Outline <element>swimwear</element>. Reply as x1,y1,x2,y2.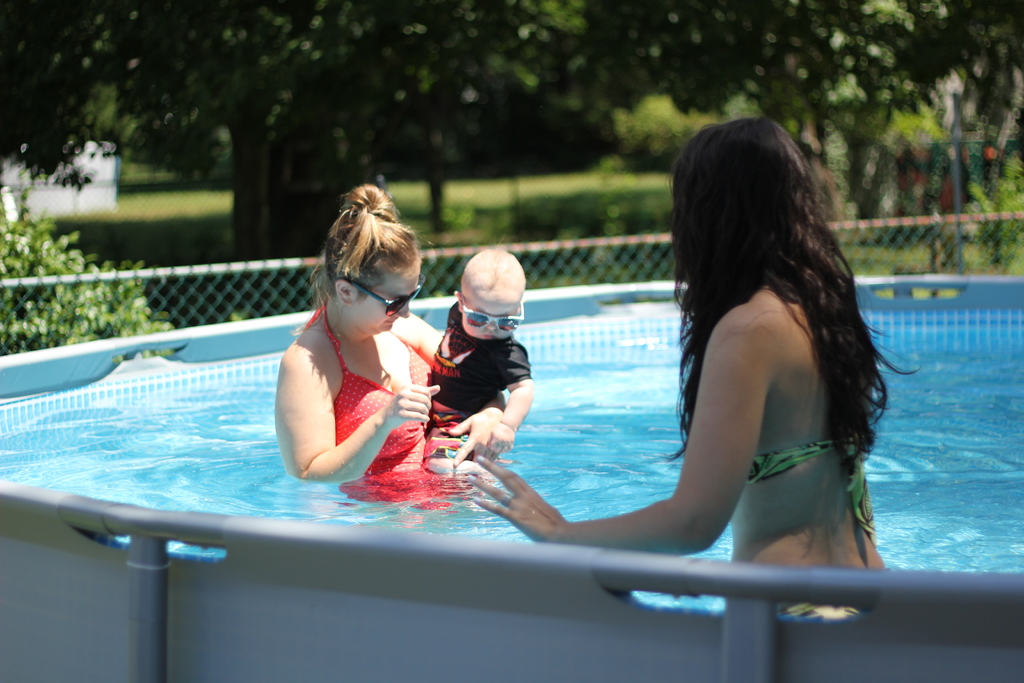
297,302,438,478.
